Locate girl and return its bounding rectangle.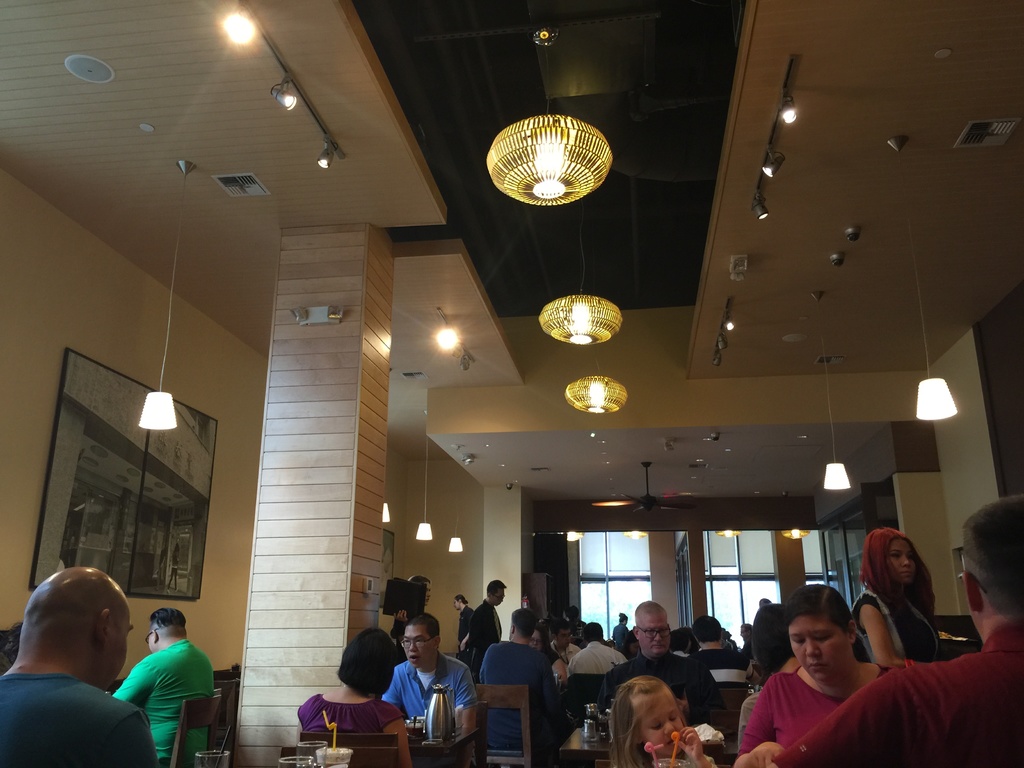
610, 674, 713, 767.
